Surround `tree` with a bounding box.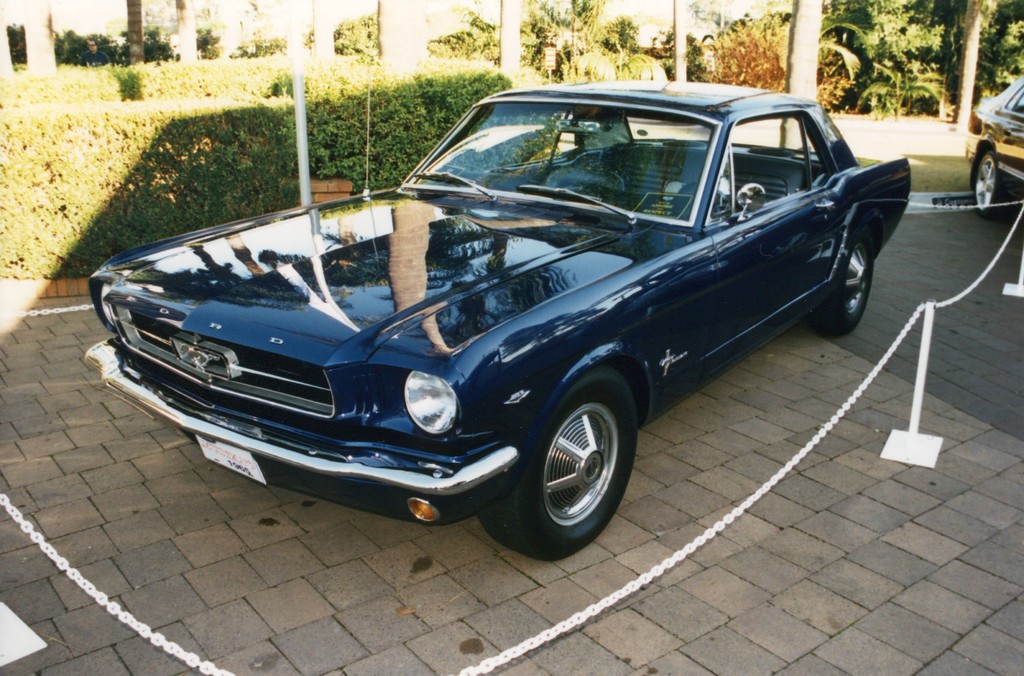
(x1=379, y1=0, x2=426, y2=65).
